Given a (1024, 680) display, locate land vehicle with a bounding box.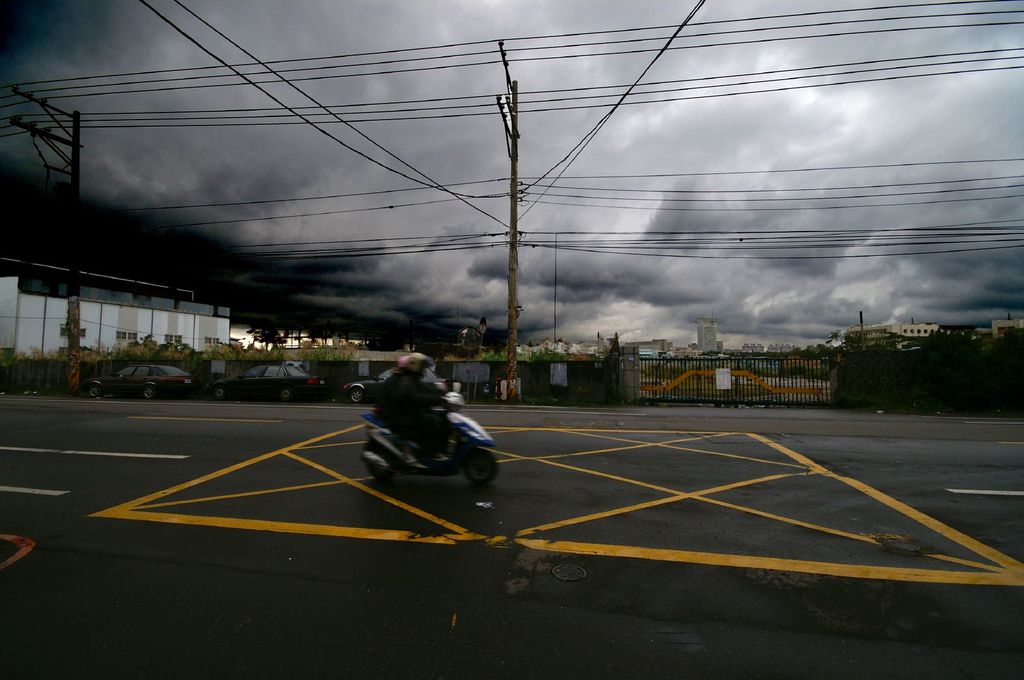
Located: region(80, 365, 196, 404).
